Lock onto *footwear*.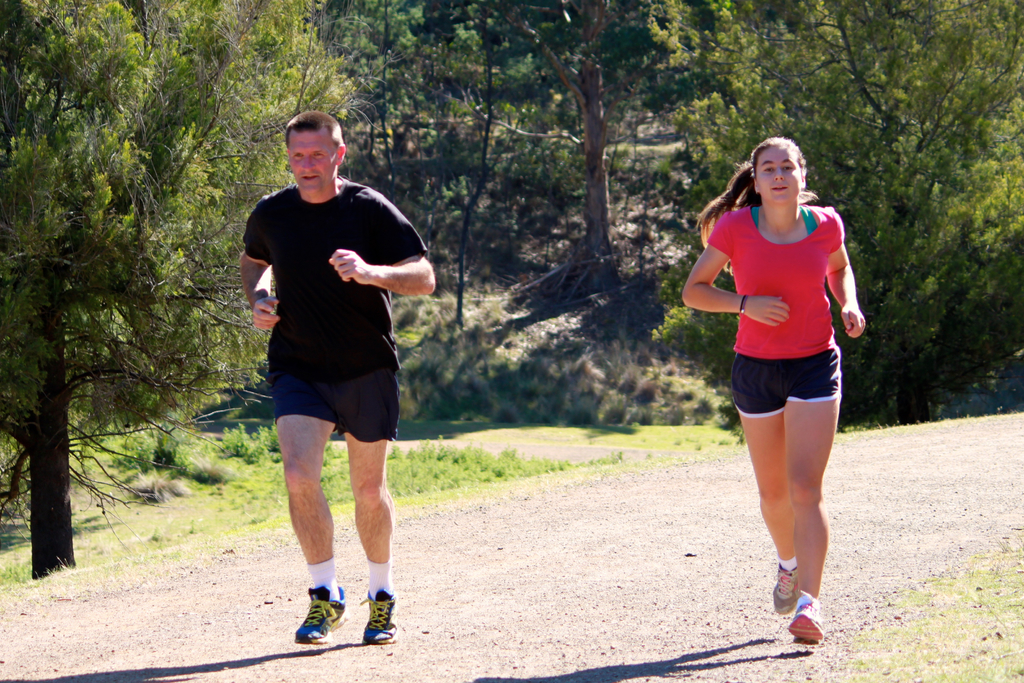
Locked: box=[771, 561, 797, 616].
